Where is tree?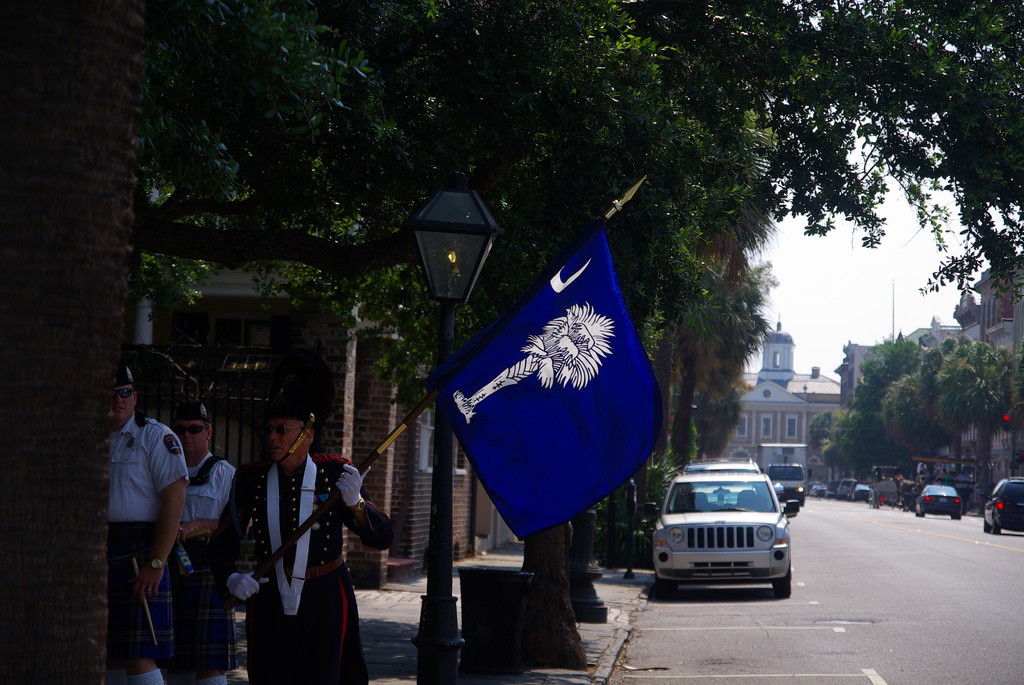
box(0, 0, 366, 684).
